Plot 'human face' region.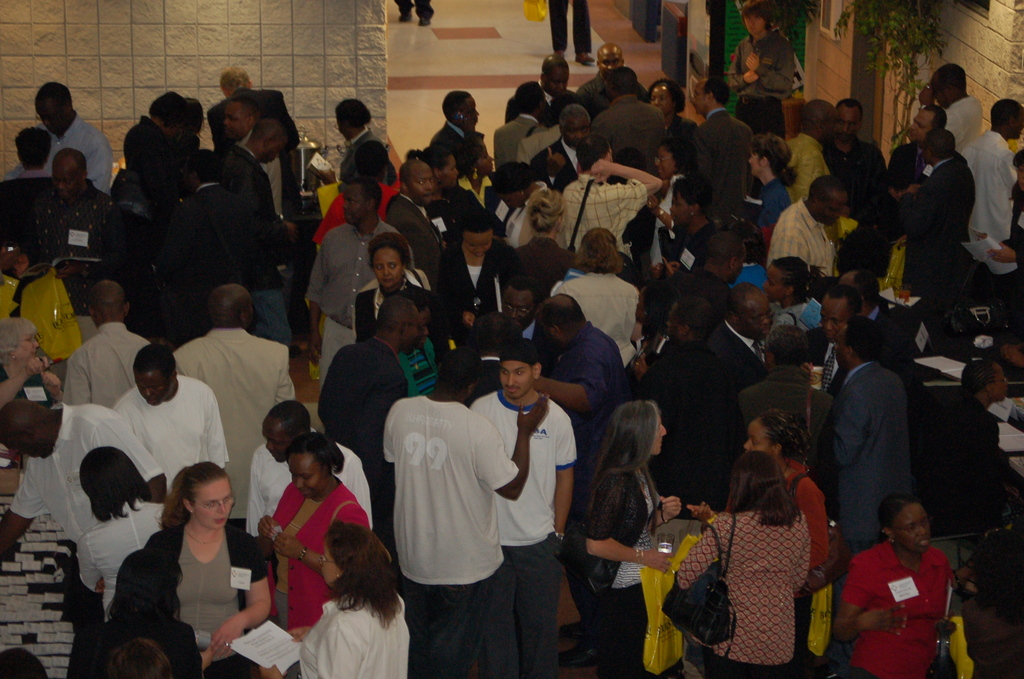
Plotted at left=742, top=291, right=774, bottom=337.
